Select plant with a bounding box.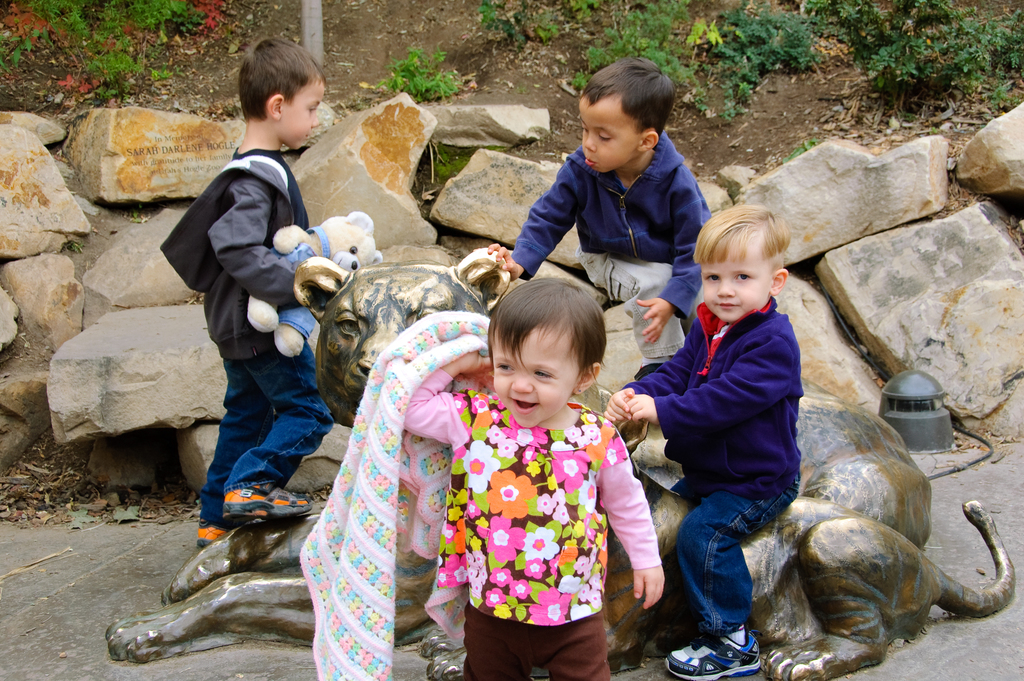
<bbox>381, 47, 463, 98</bbox>.
